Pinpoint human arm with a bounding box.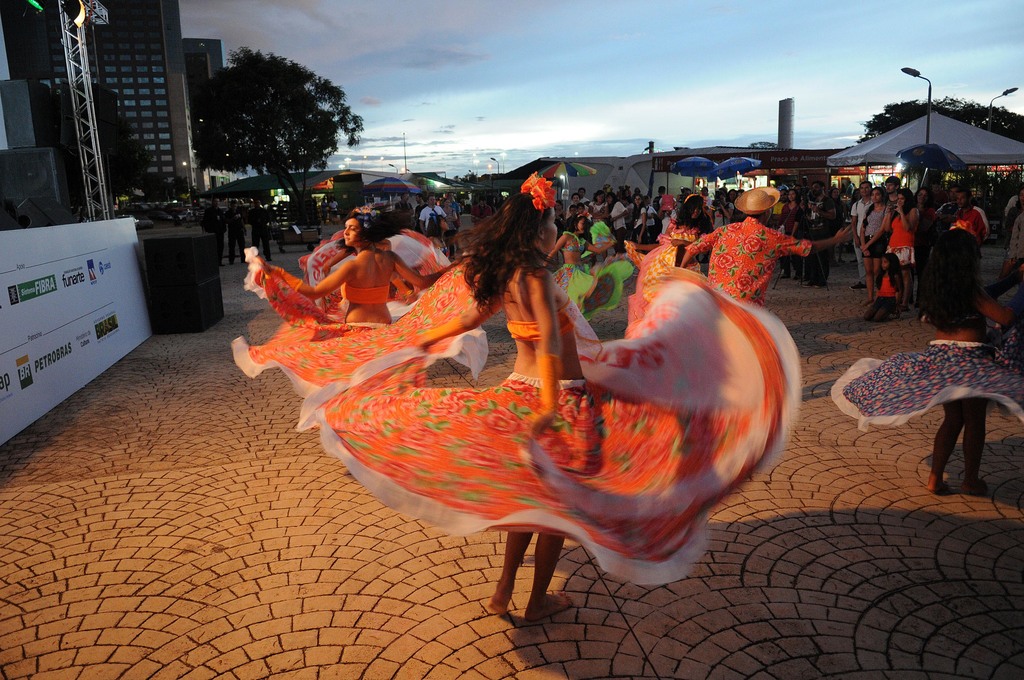
(672,222,731,271).
